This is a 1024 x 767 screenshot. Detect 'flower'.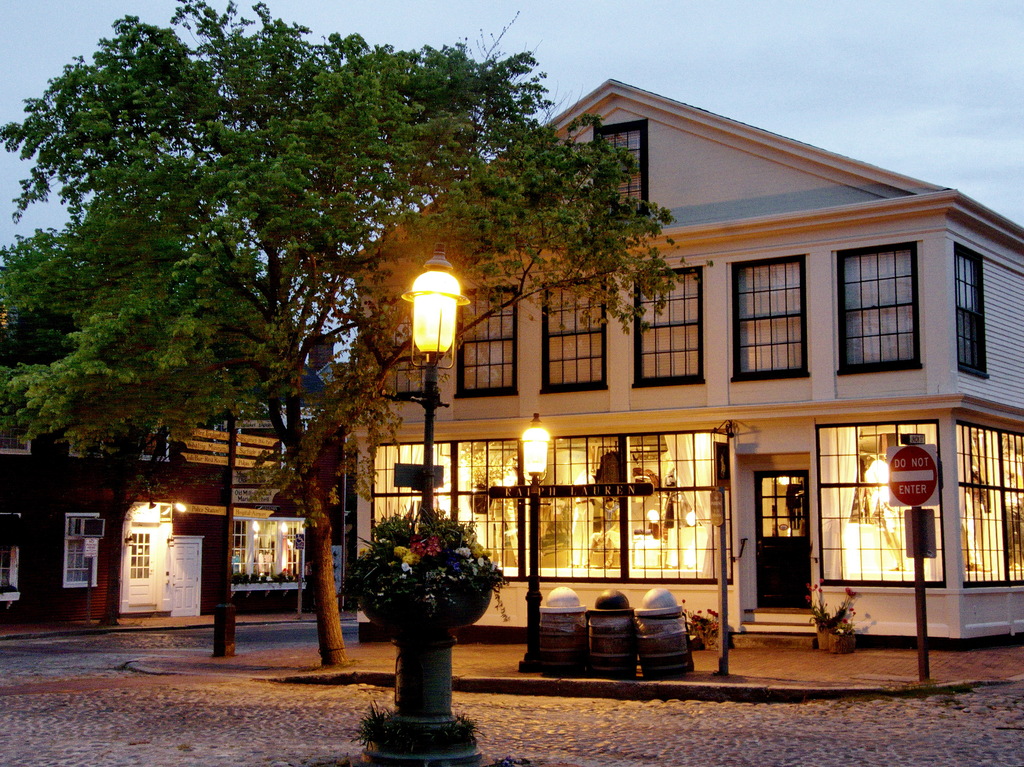
detection(681, 601, 683, 604).
